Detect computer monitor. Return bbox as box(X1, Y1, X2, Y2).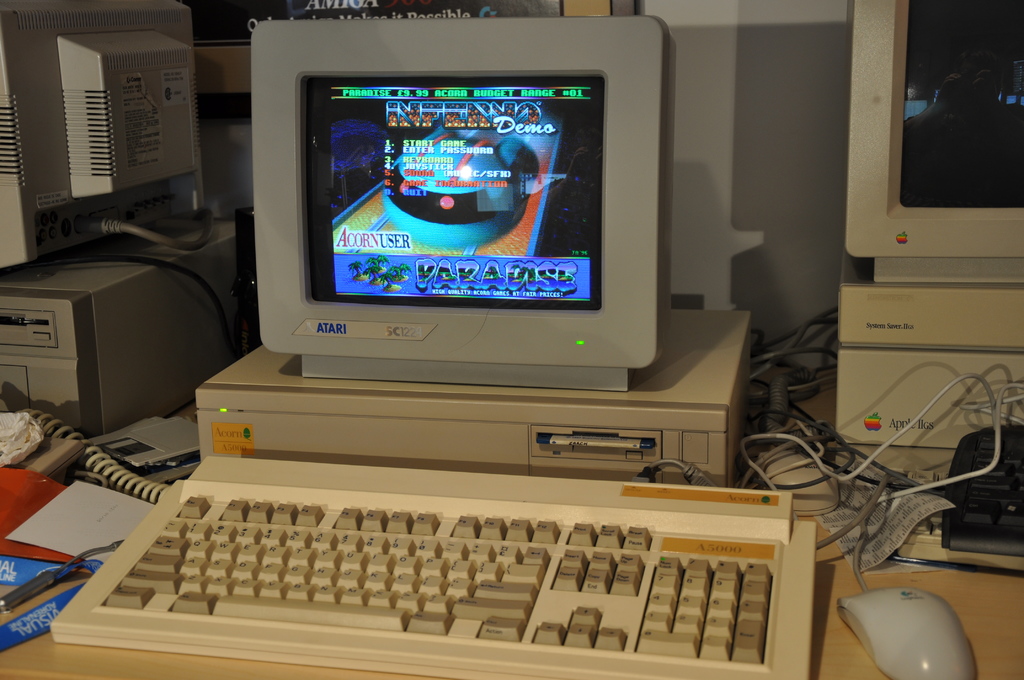
box(846, 0, 1023, 289).
